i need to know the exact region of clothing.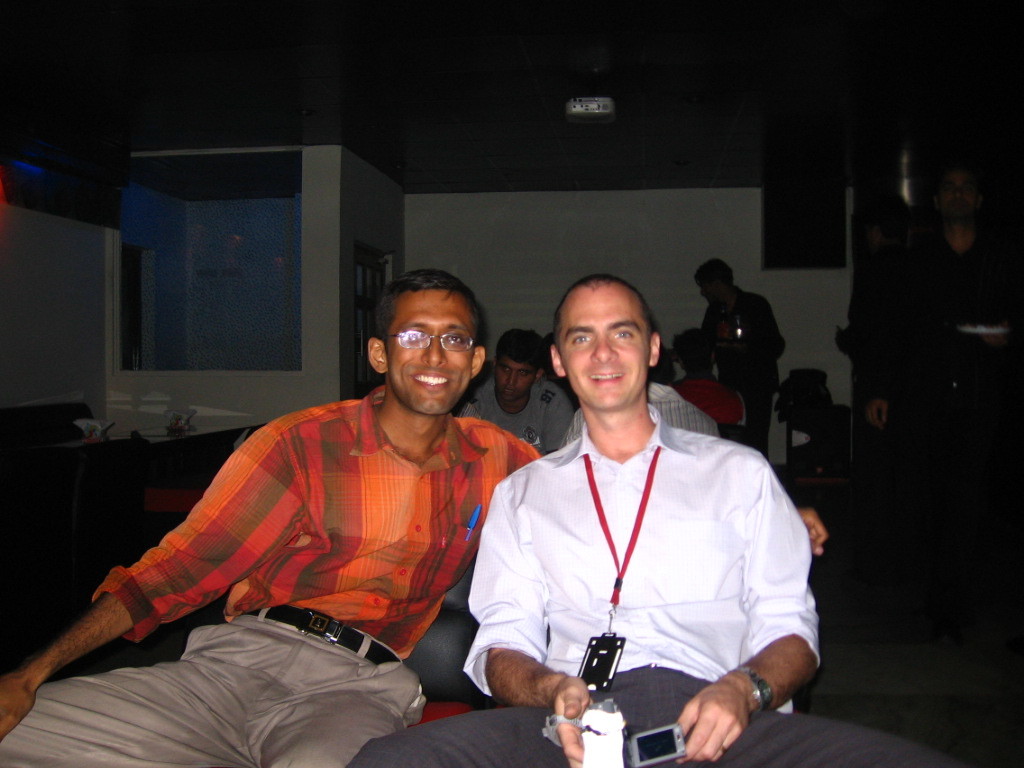
Region: [0,378,548,761].
